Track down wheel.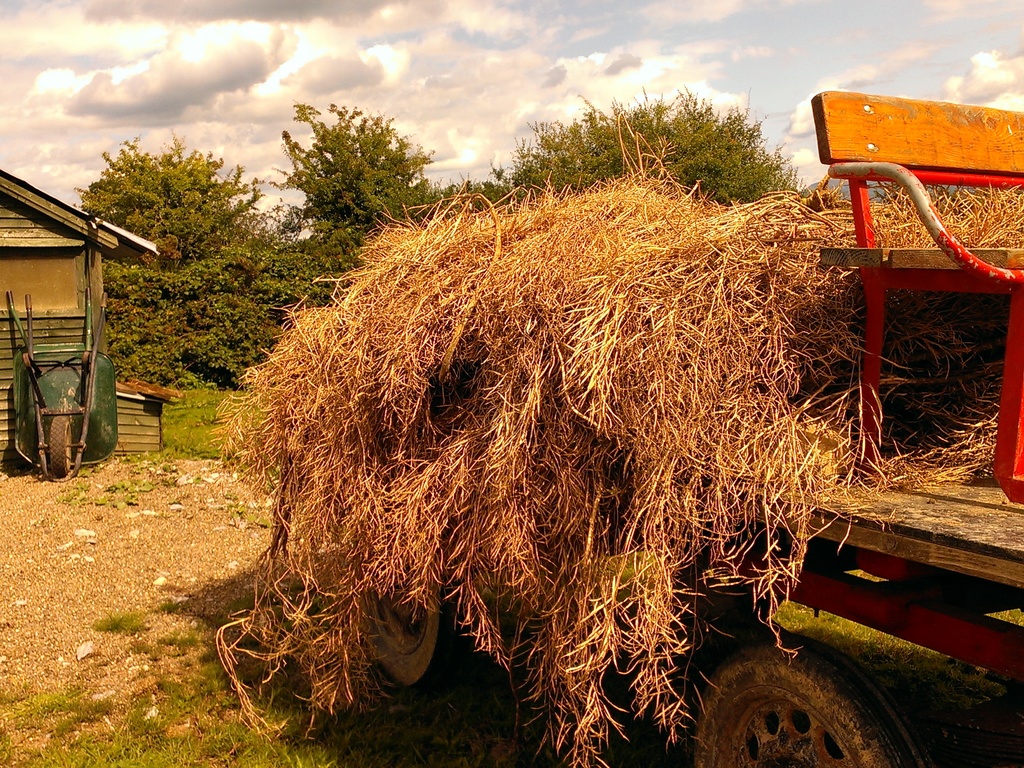
Tracked to 341, 512, 490, 739.
